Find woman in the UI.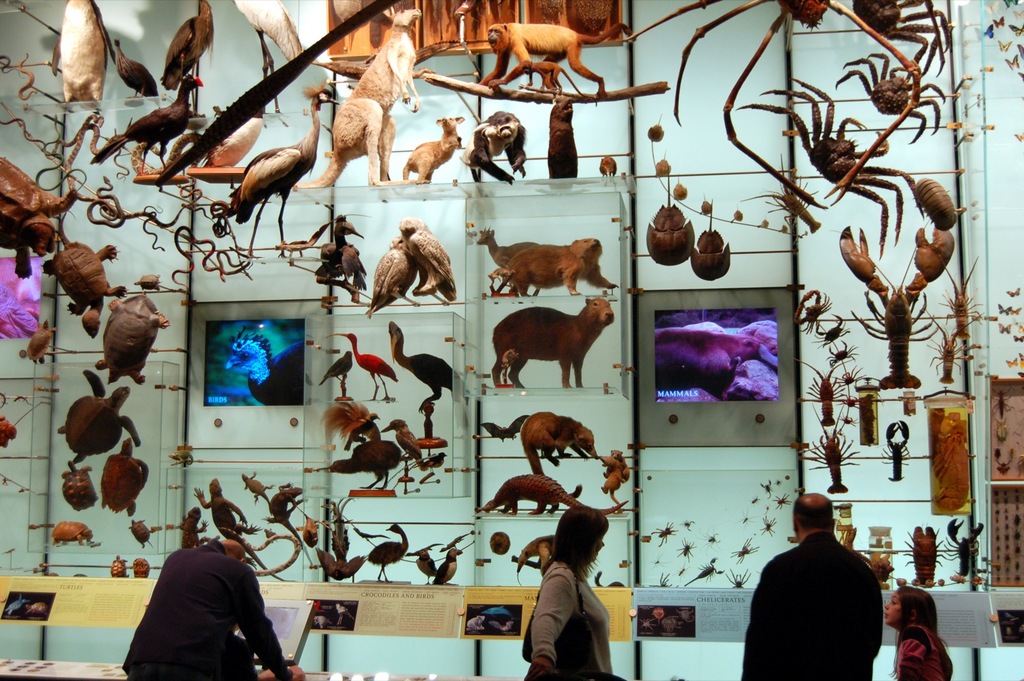
UI element at (x1=516, y1=501, x2=627, y2=680).
